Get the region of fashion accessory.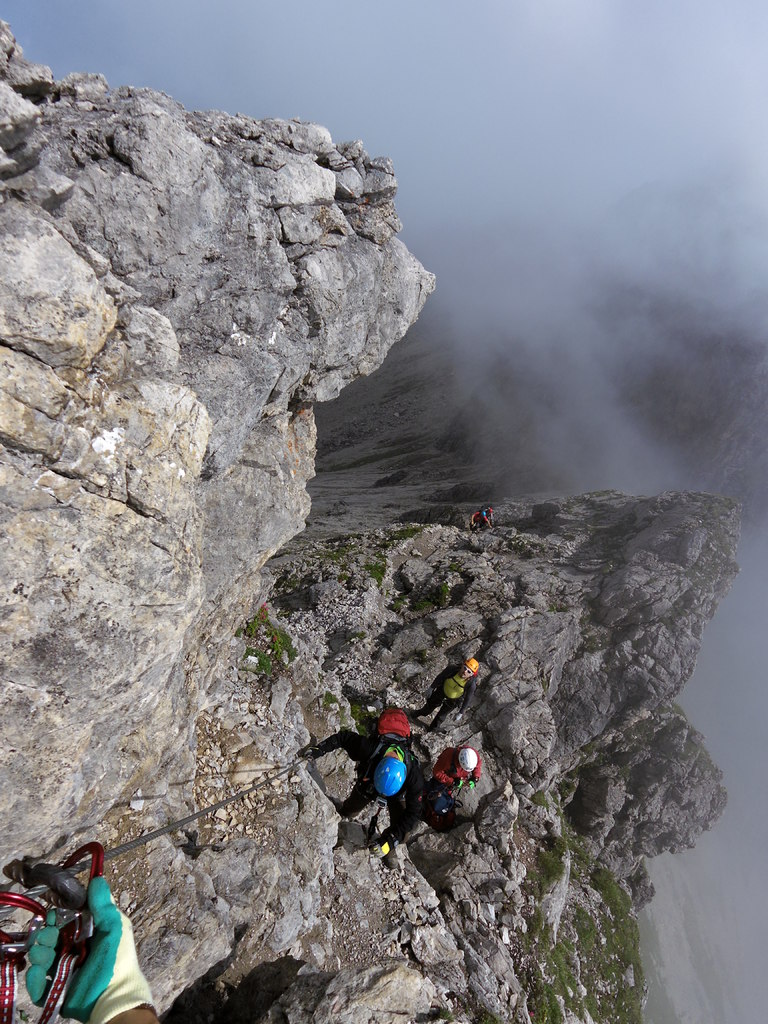
[381,836,396,865].
